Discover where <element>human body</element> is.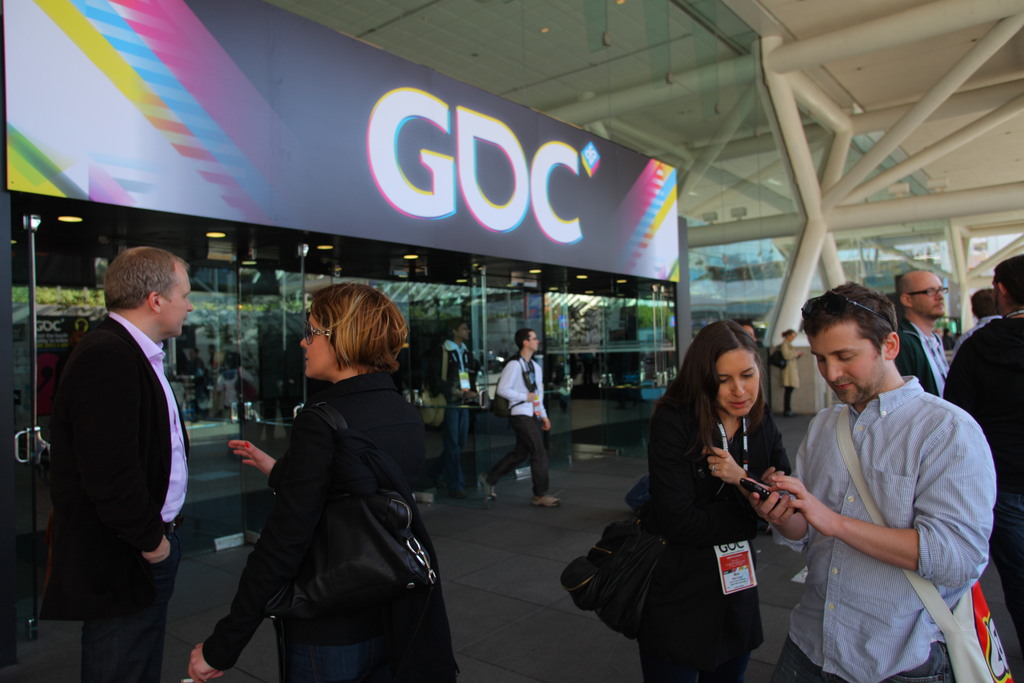
Discovered at box=[431, 318, 483, 500].
